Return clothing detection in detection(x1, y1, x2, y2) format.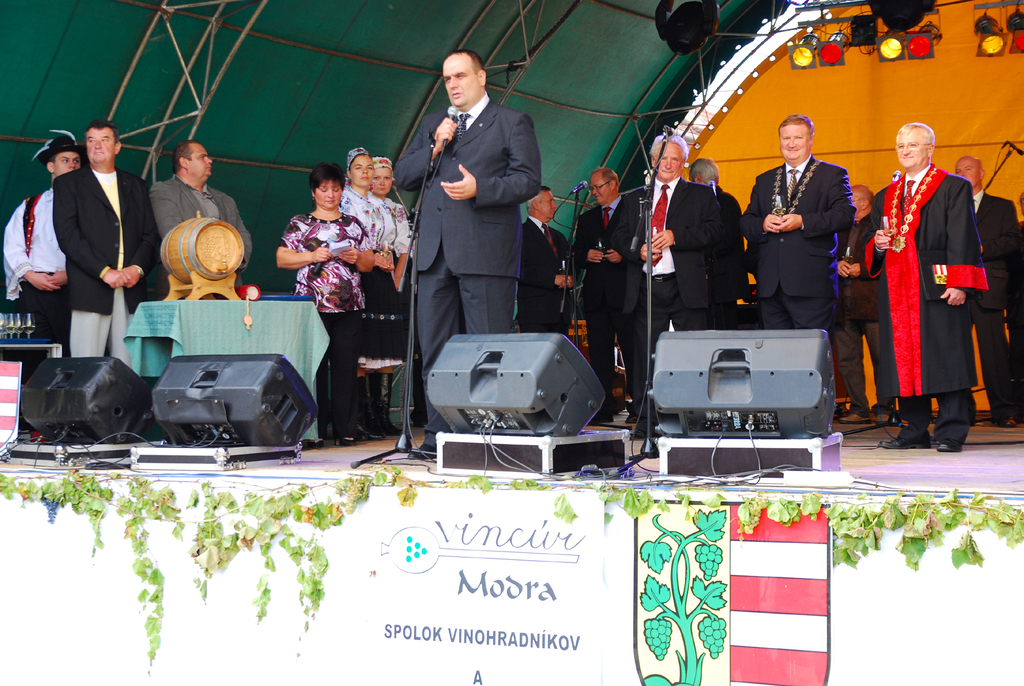
detection(389, 87, 540, 432).
